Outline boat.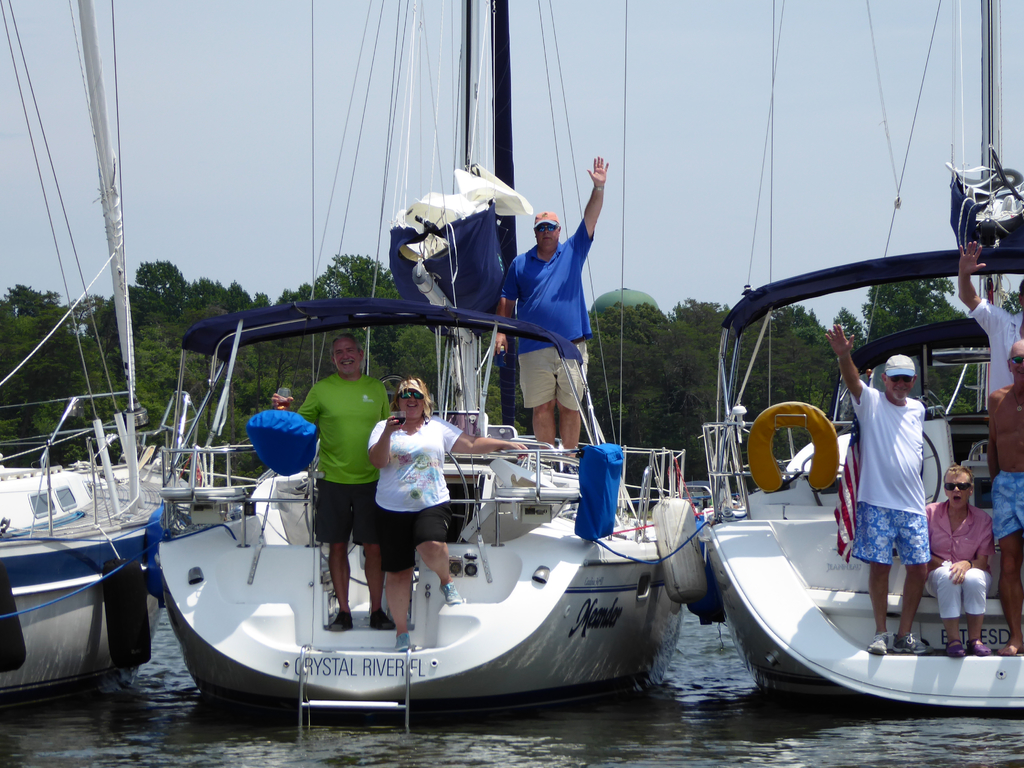
Outline: {"left": 0, "top": 0, "right": 190, "bottom": 722}.
